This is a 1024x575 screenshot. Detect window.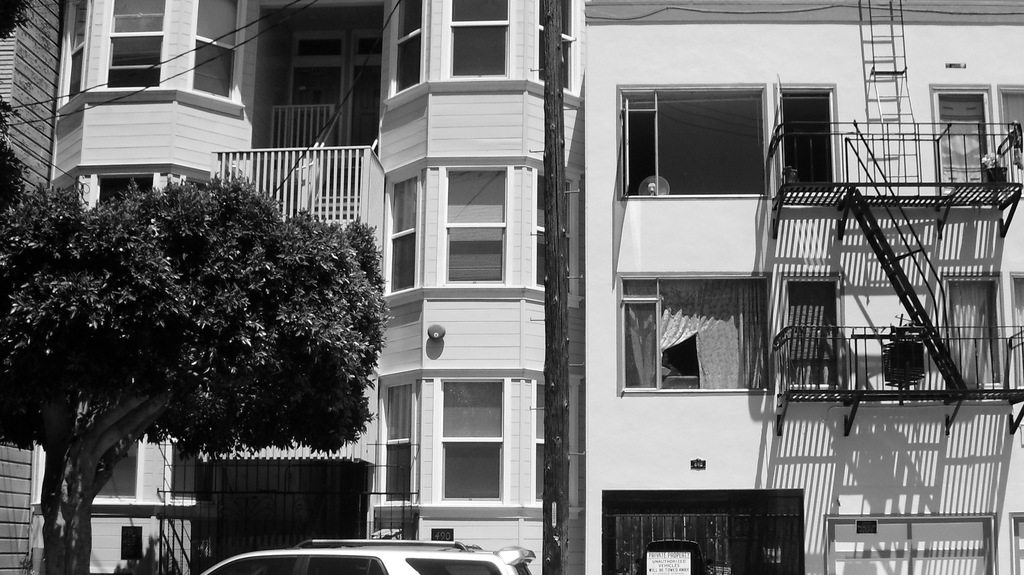
(left=824, top=517, right=997, bottom=574).
